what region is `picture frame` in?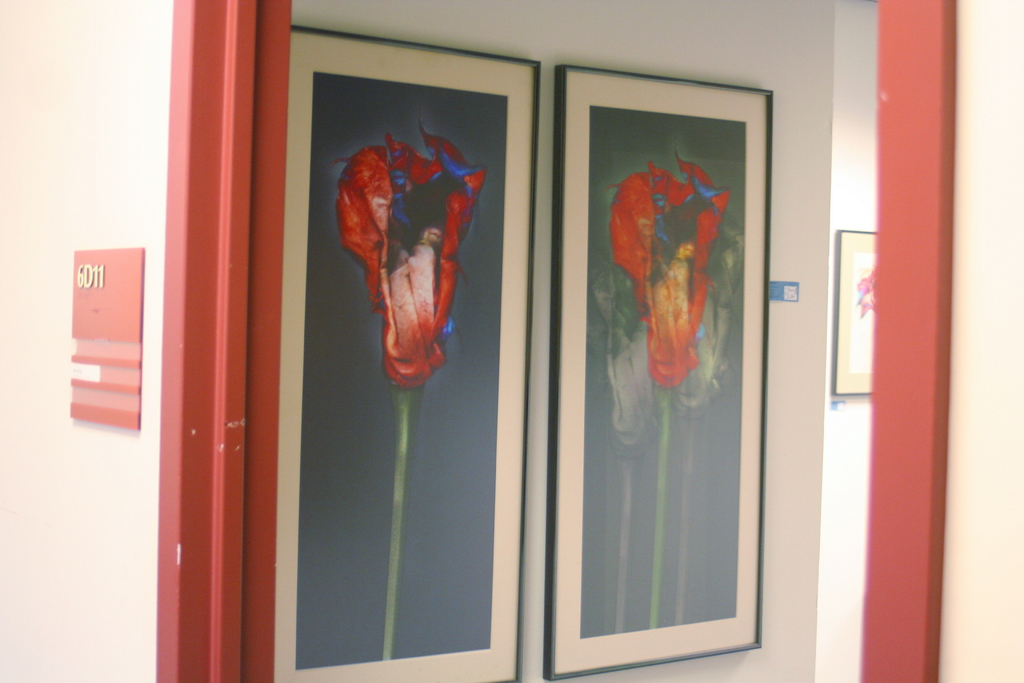
box(833, 224, 875, 395).
